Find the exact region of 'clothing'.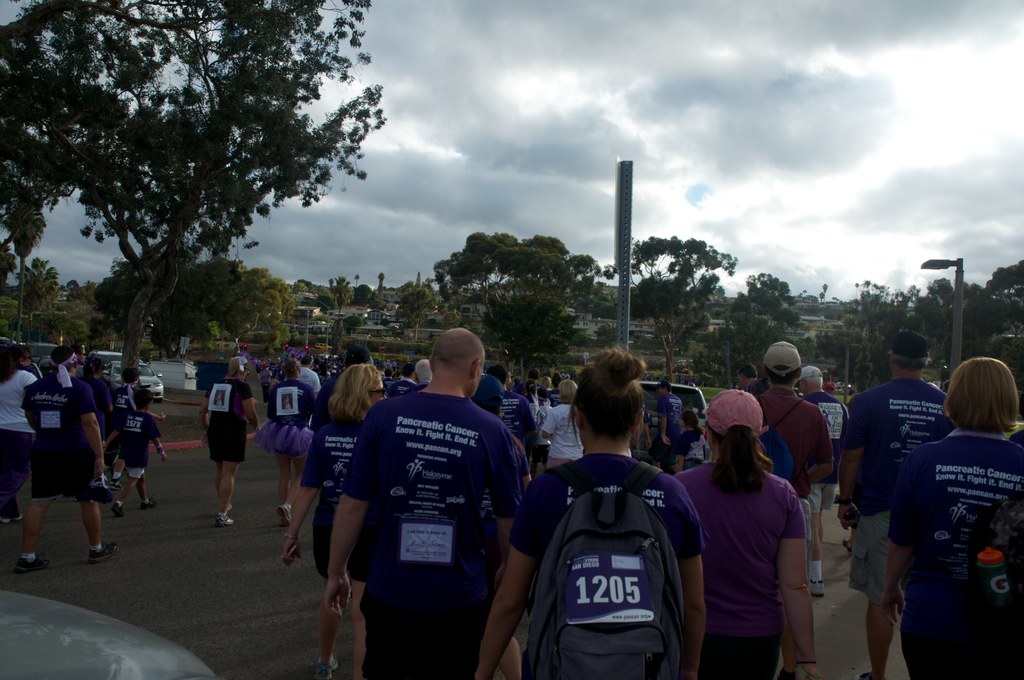
Exact region: [111, 410, 159, 479].
